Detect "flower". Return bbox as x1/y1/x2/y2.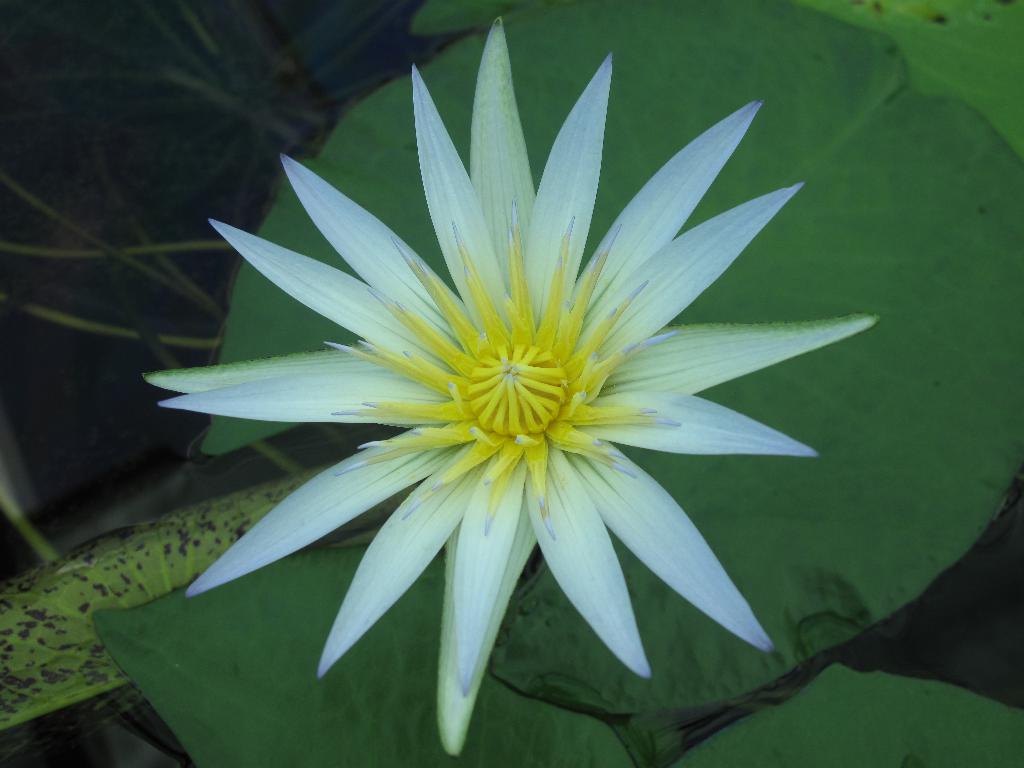
126/43/872/735.
